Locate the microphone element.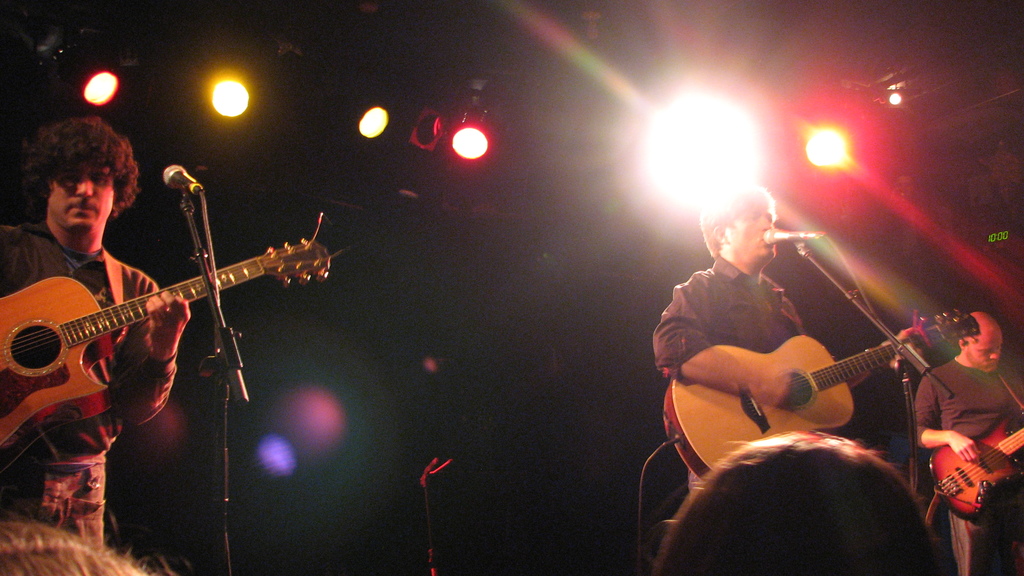
Element bbox: BBox(760, 228, 824, 241).
